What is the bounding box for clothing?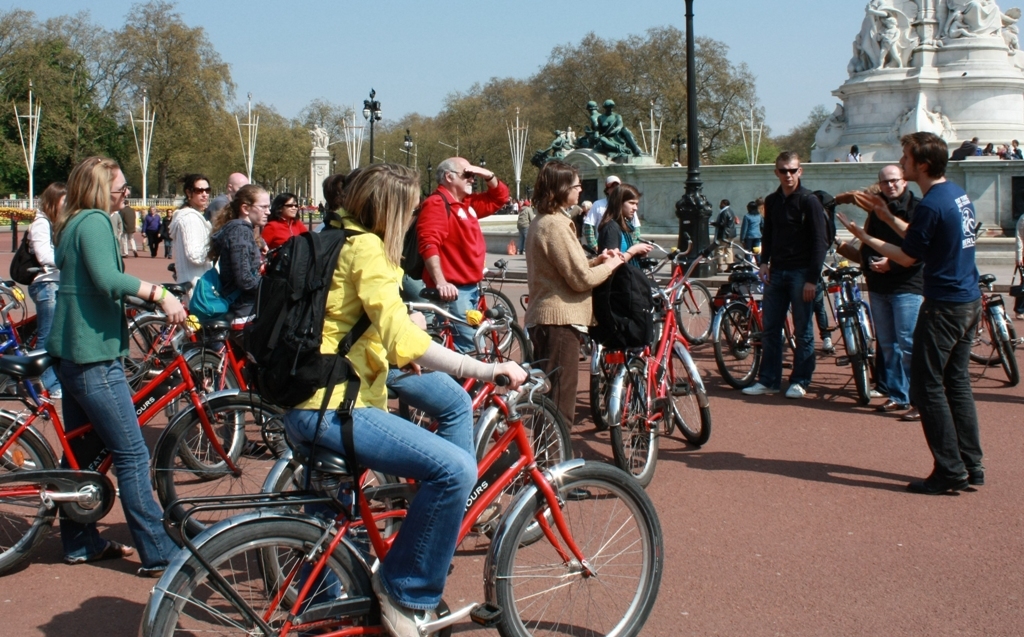
box(708, 199, 739, 245).
